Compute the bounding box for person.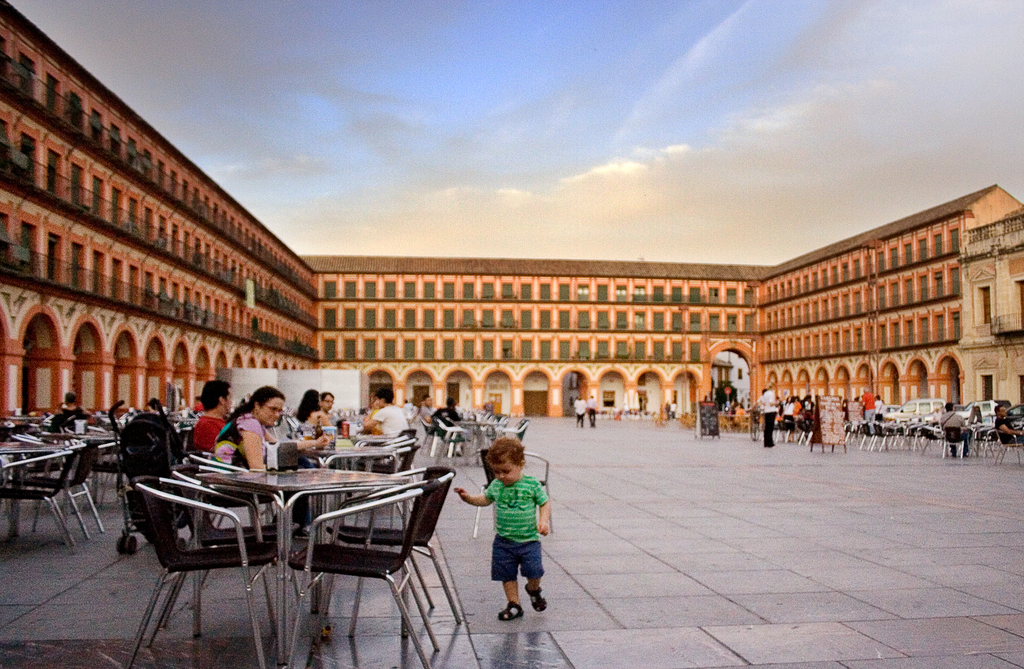
[586,395,600,431].
